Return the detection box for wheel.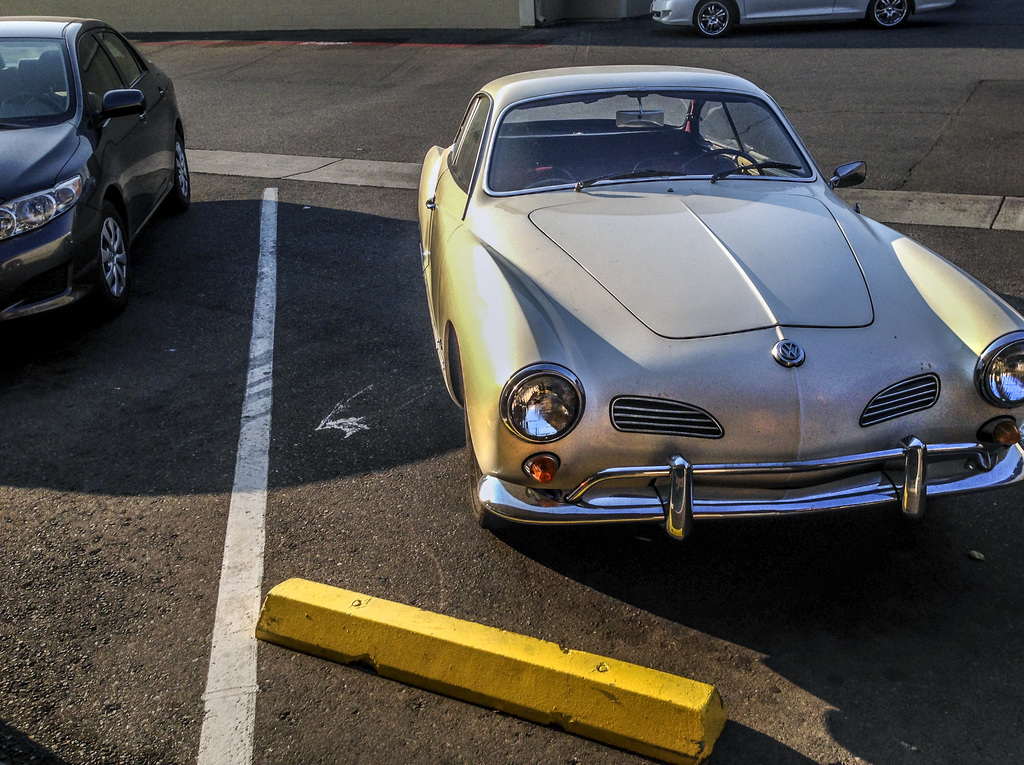
165, 134, 191, 209.
